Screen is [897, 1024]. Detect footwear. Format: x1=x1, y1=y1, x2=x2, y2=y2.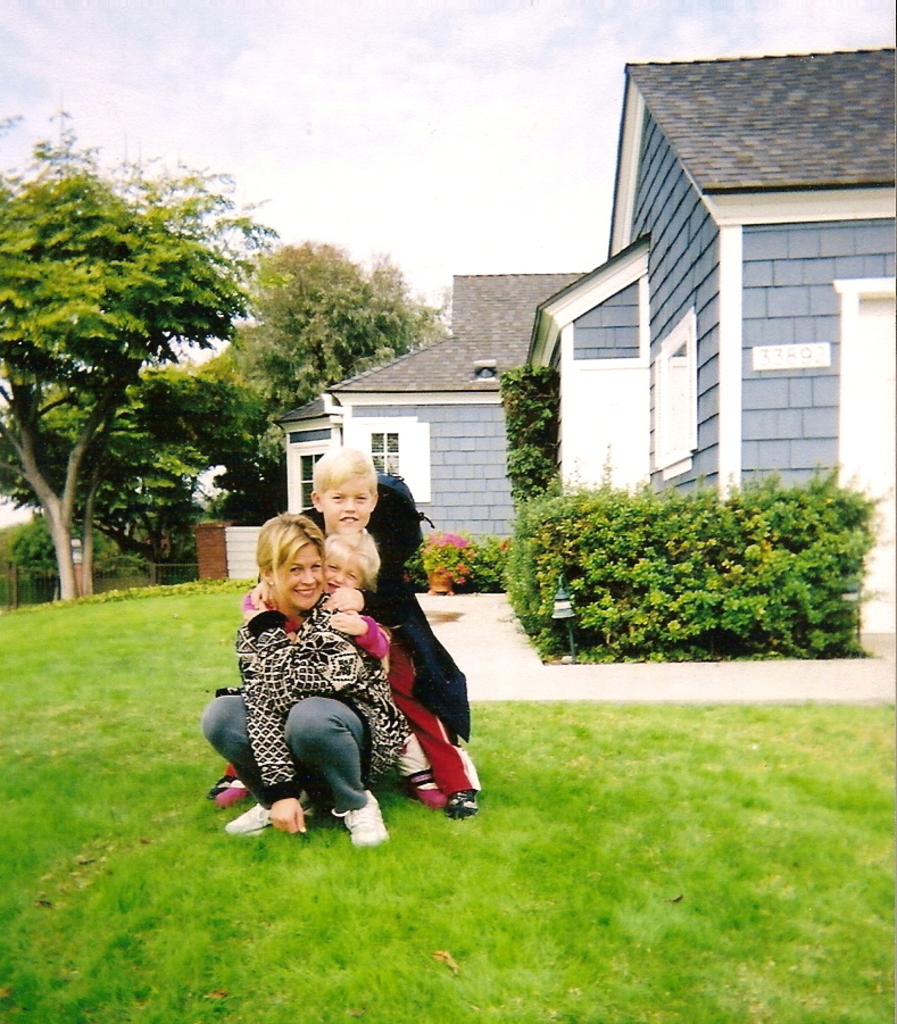
x1=449, y1=788, x2=477, y2=826.
